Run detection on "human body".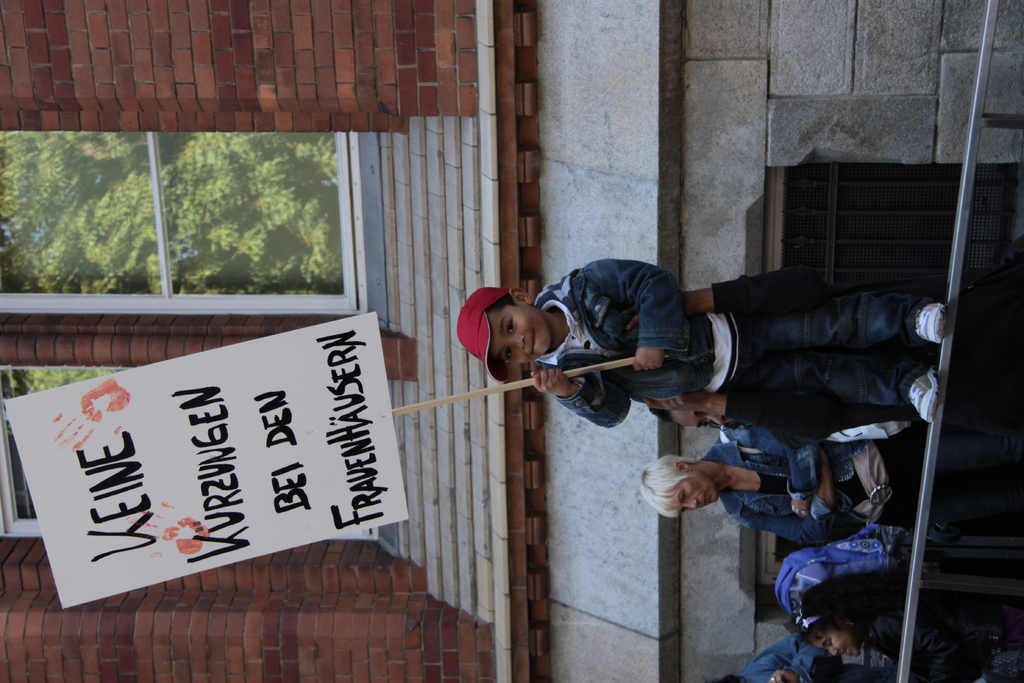
Result: (left=705, top=423, right=1023, bottom=544).
